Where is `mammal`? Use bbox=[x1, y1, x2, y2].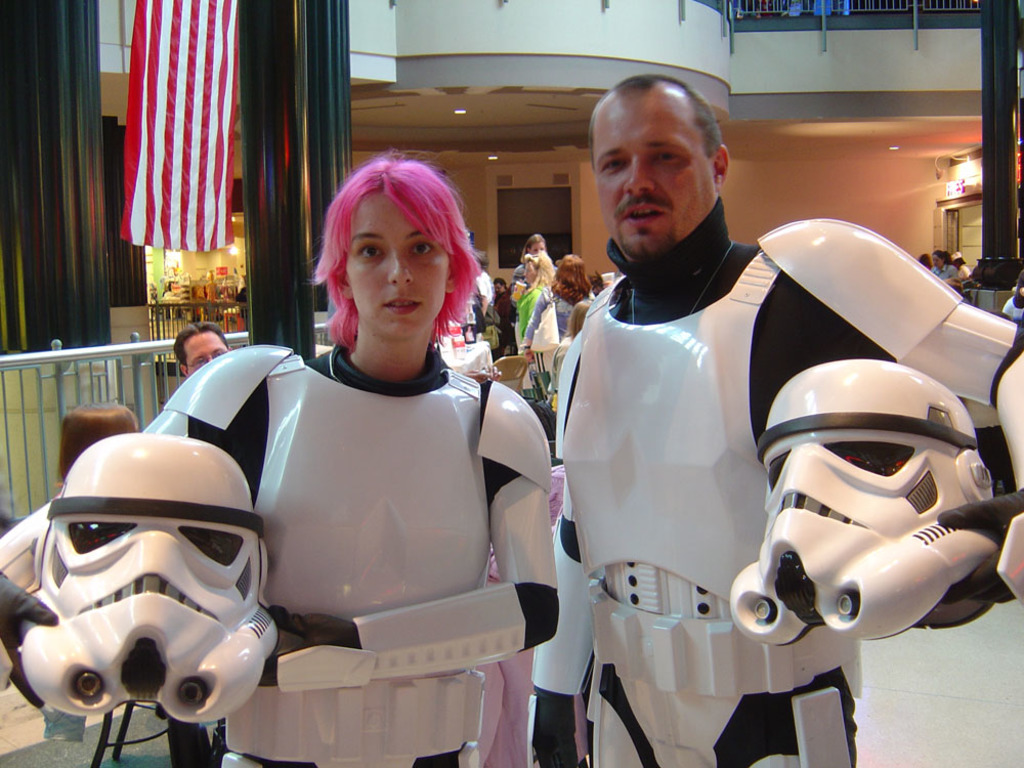
bbox=[522, 73, 1023, 767].
